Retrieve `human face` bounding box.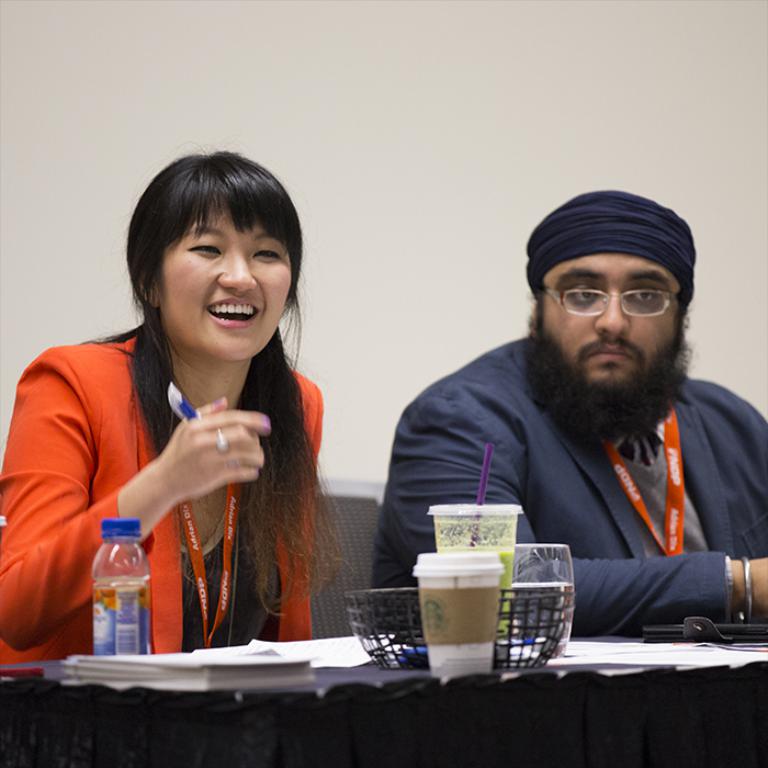
Bounding box: (159,197,301,362).
